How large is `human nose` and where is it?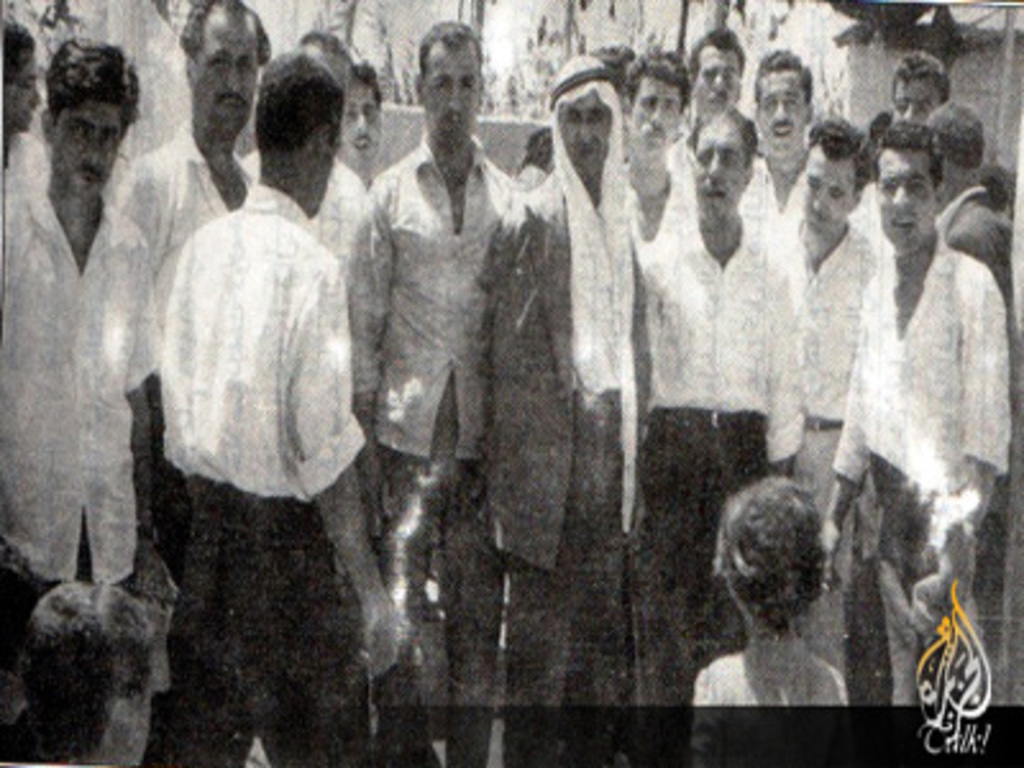
Bounding box: (443, 87, 466, 110).
